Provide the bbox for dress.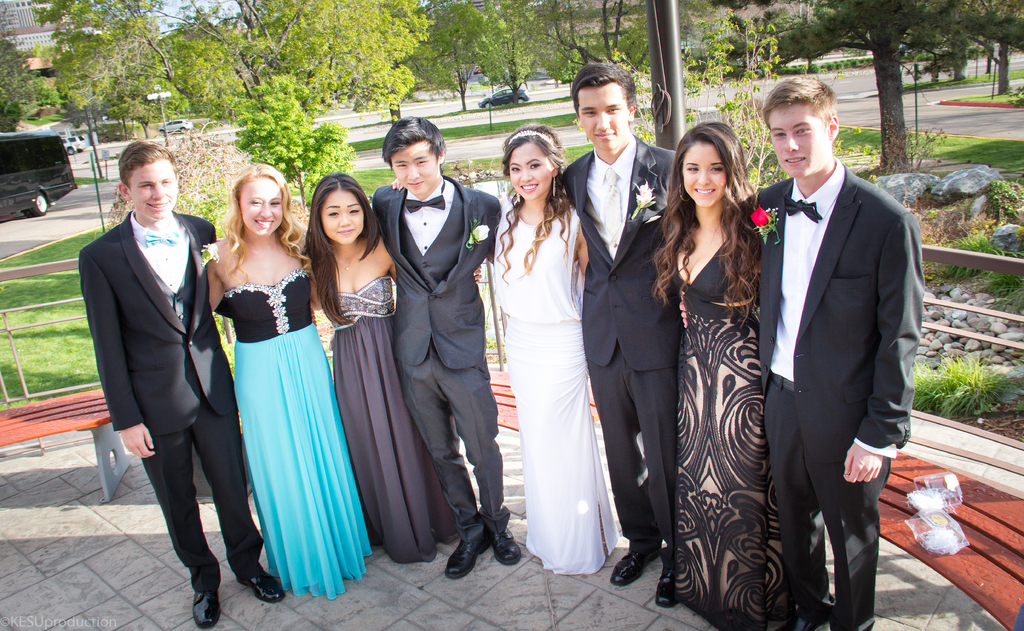
658:180:780:600.
